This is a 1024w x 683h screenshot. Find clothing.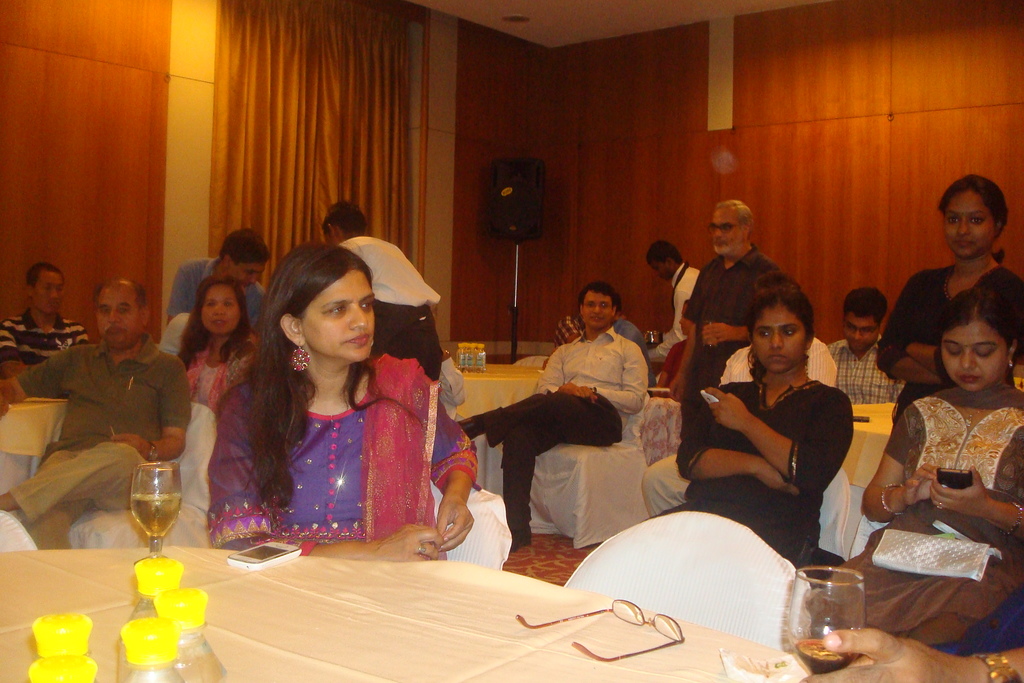
Bounding box: pyautogui.locateOnScreen(835, 378, 1023, 644).
